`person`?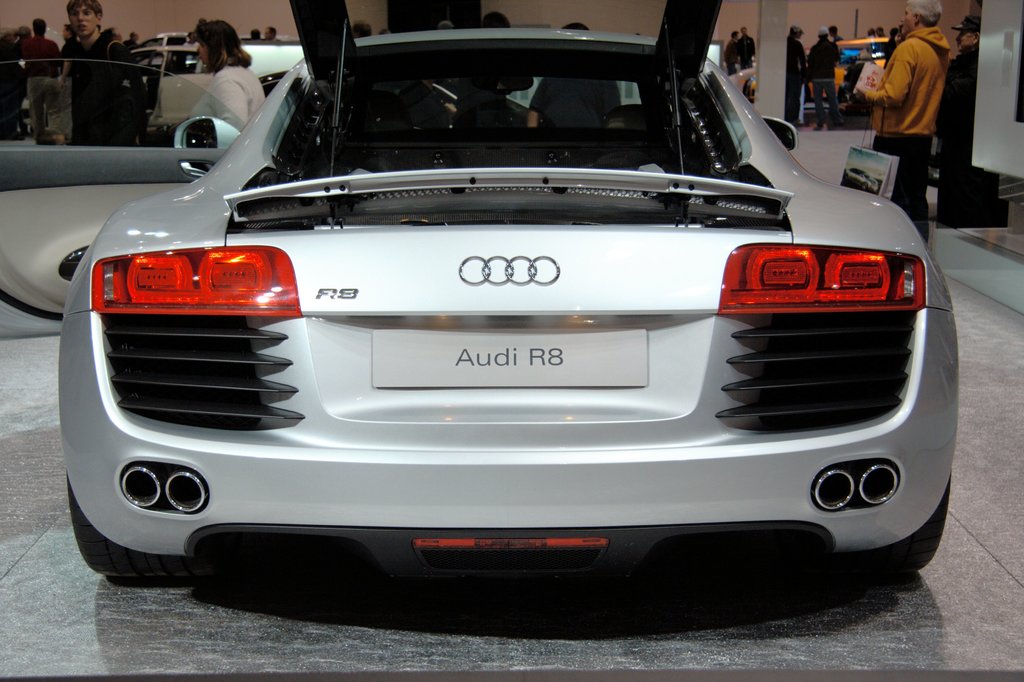
[x1=936, y1=10, x2=998, y2=232]
